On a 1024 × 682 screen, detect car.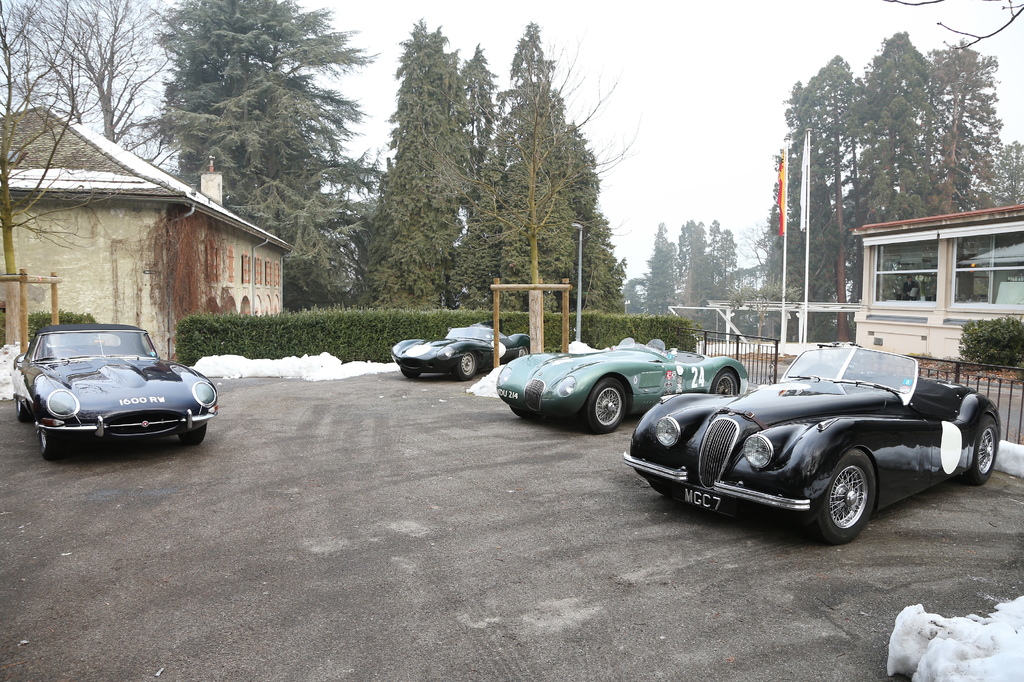
{"left": 8, "top": 321, "right": 221, "bottom": 461}.
